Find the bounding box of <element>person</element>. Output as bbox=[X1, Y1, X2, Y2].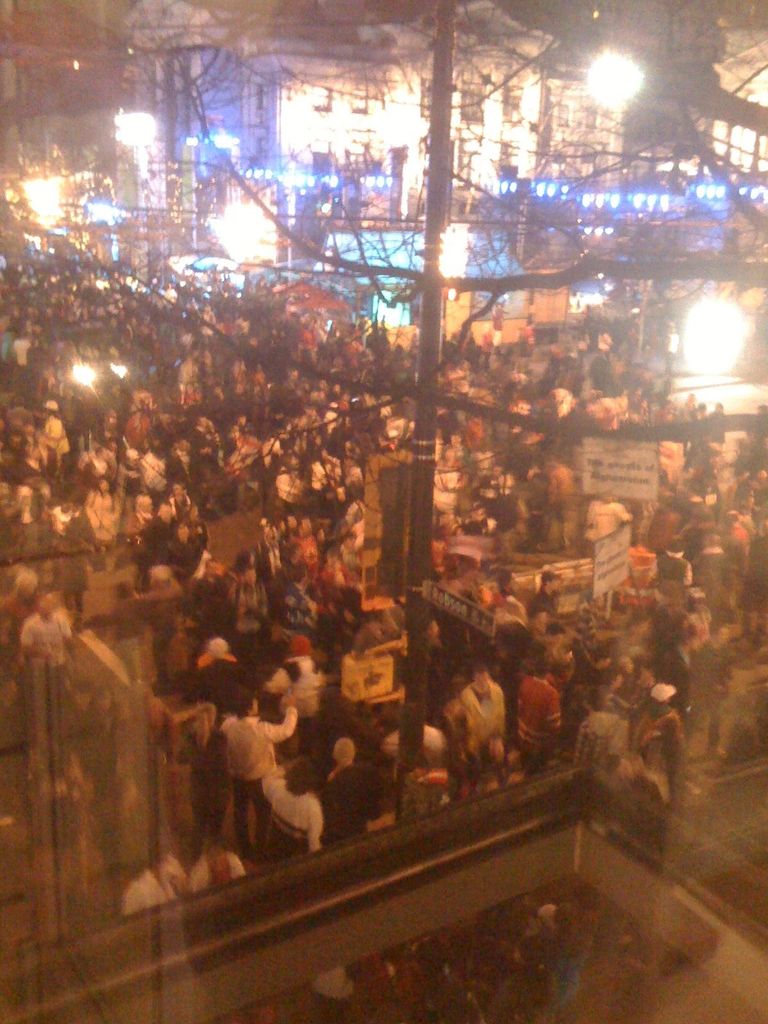
bbox=[157, 479, 199, 532].
